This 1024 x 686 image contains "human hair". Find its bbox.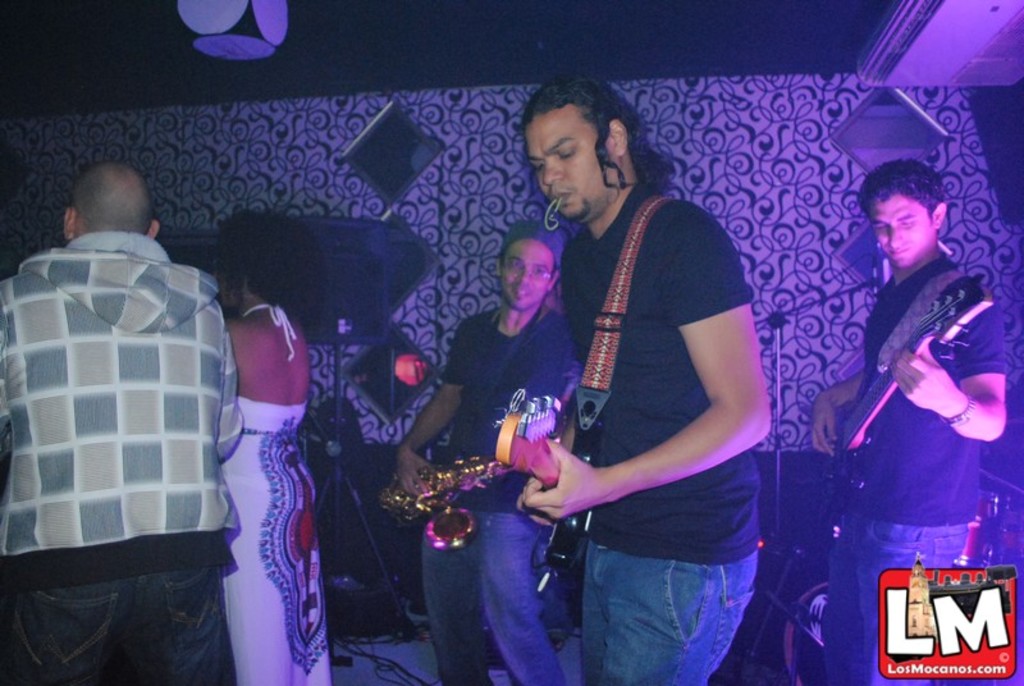
locate(521, 90, 634, 195).
